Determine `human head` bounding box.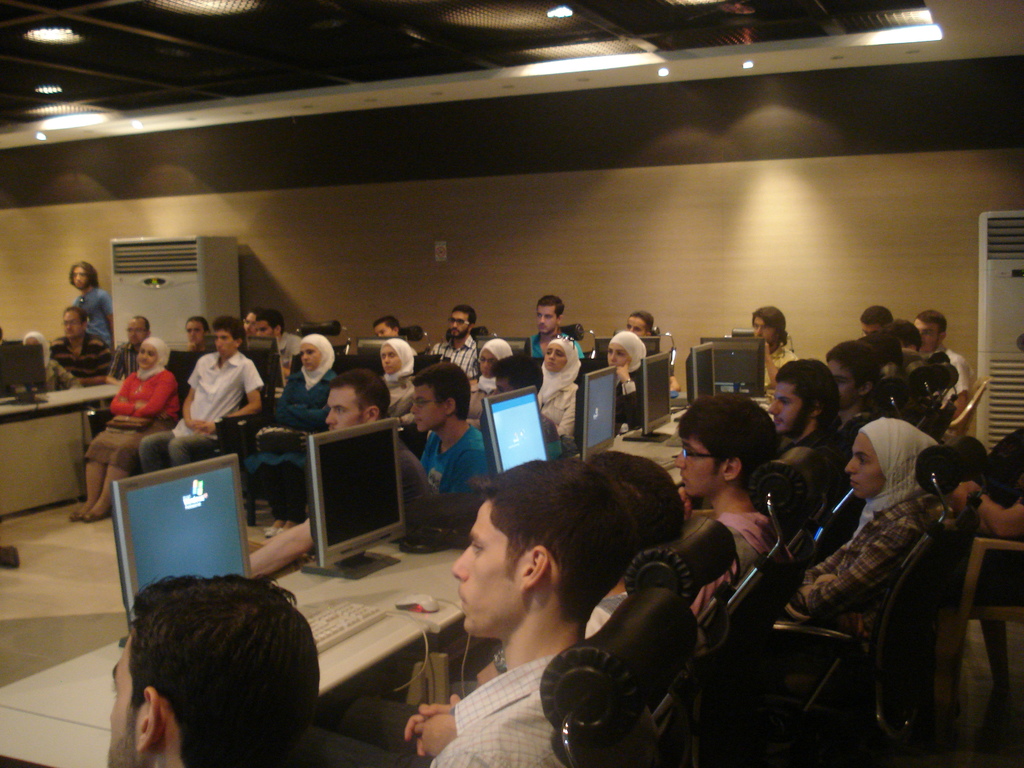
Determined: pyautogui.locateOnScreen(72, 262, 94, 291).
